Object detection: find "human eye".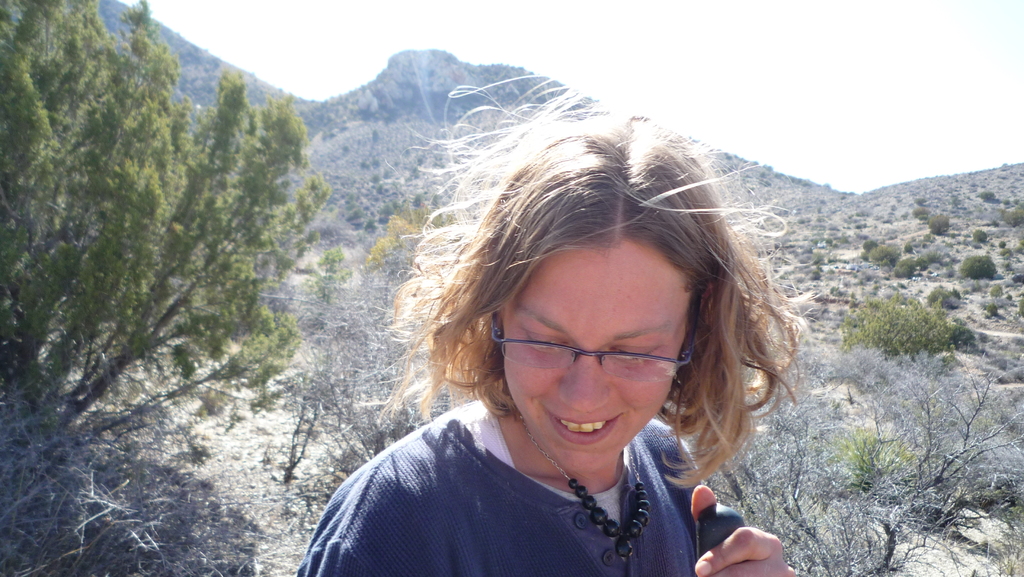
611,341,659,361.
